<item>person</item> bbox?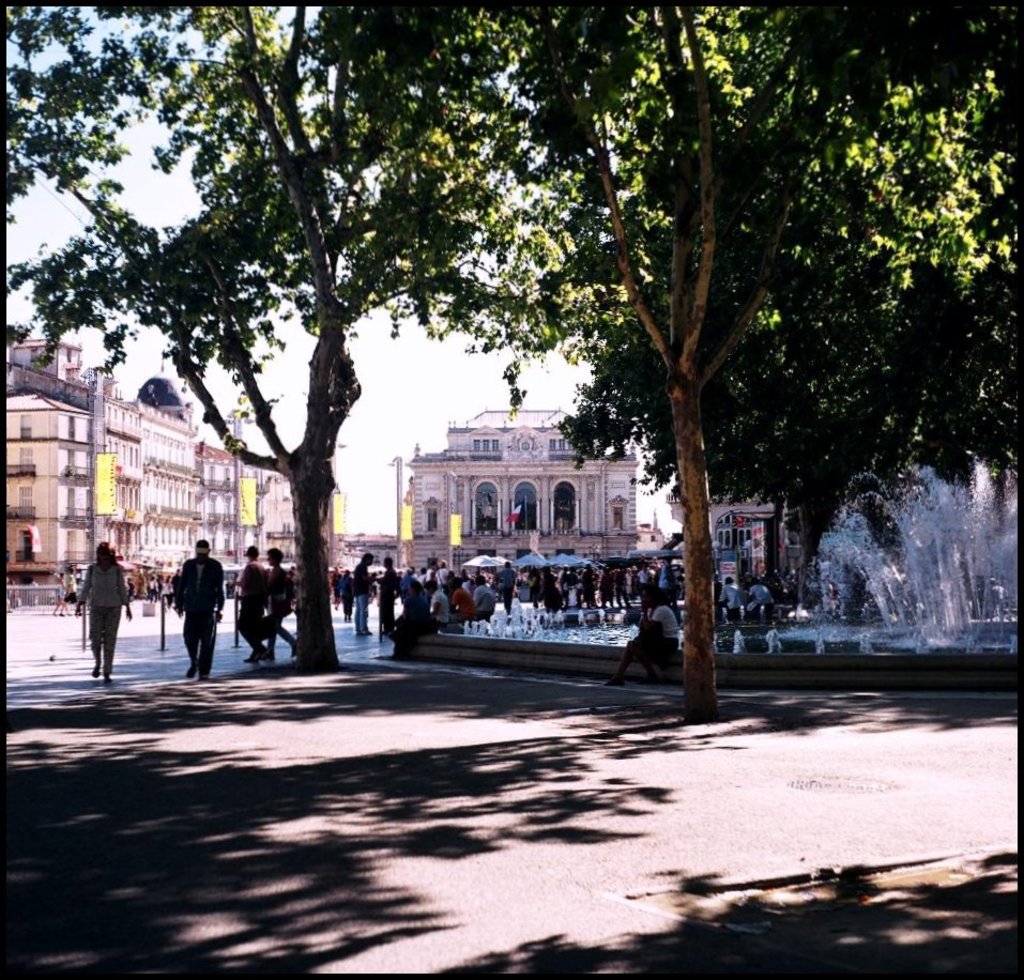
(430,576,450,630)
